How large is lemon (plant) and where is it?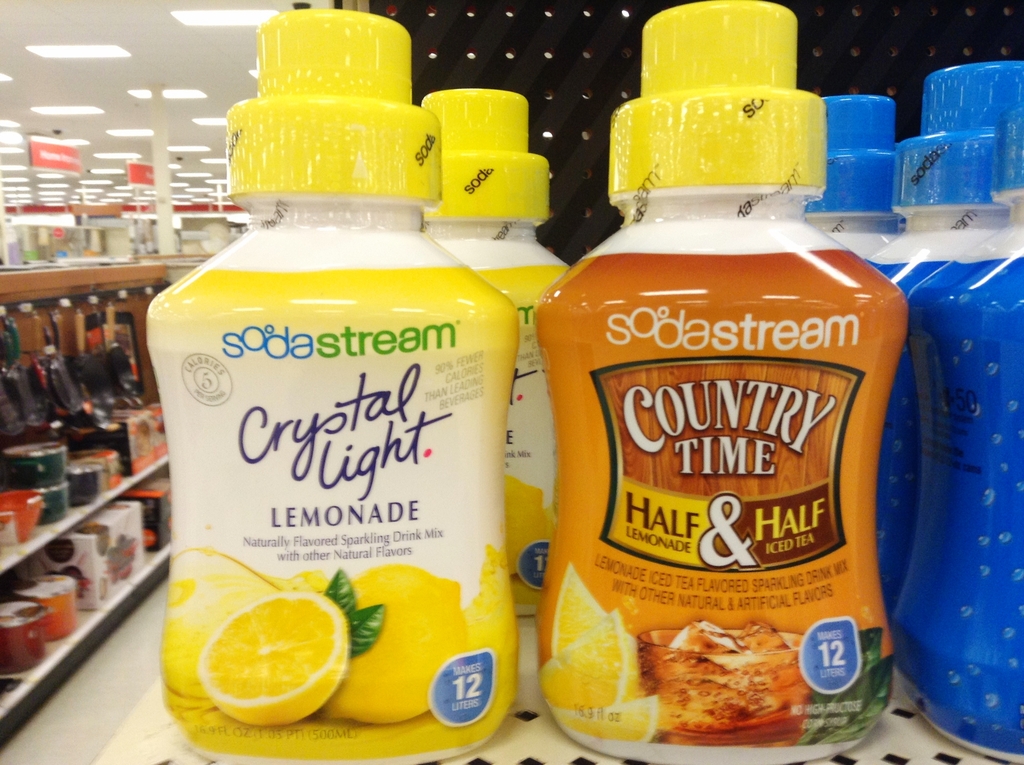
Bounding box: (556, 698, 659, 745).
